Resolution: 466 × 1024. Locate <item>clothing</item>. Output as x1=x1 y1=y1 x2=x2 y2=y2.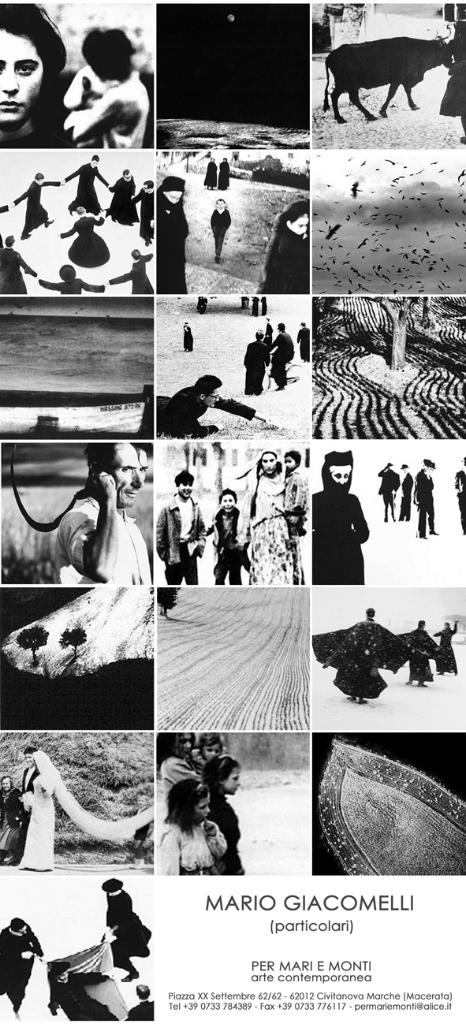
x1=283 y1=467 x2=304 y2=561.
